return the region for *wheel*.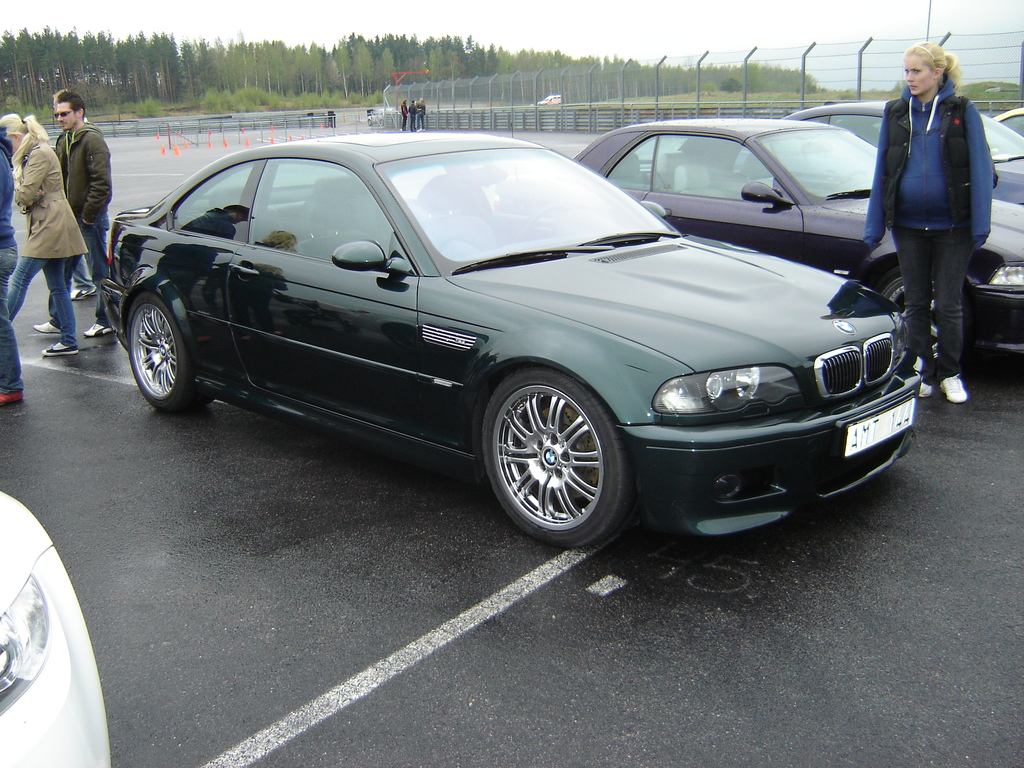
Rect(513, 202, 561, 243).
